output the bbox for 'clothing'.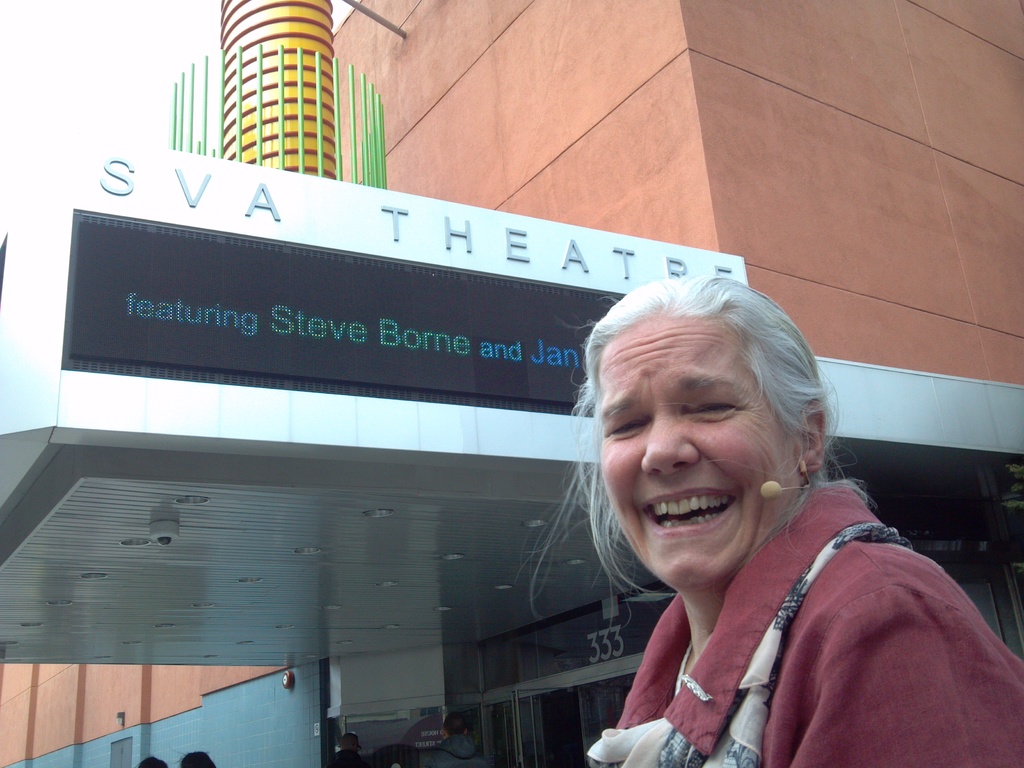
622,478,1023,767.
